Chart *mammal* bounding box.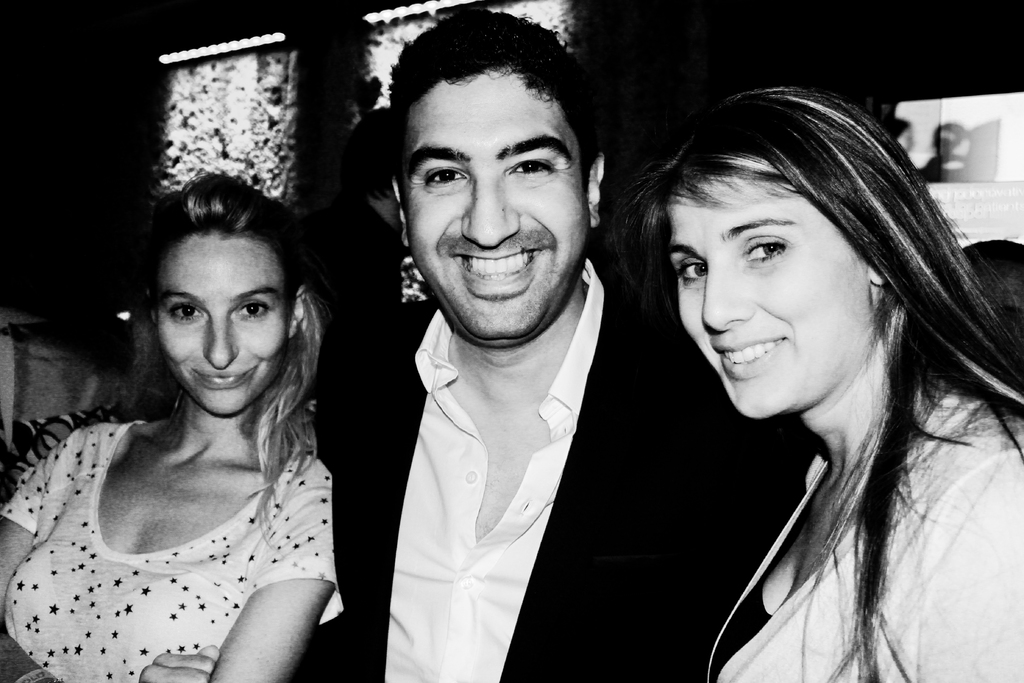
Charted: bbox=(0, 179, 368, 670).
